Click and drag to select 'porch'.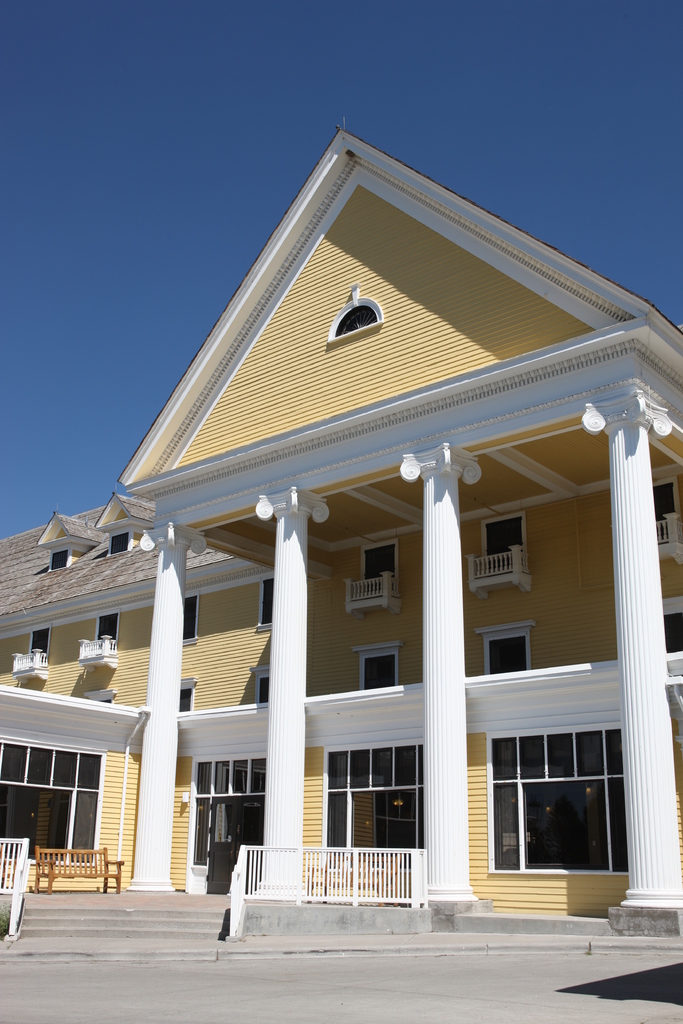
Selection: region(0, 838, 423, 909).
